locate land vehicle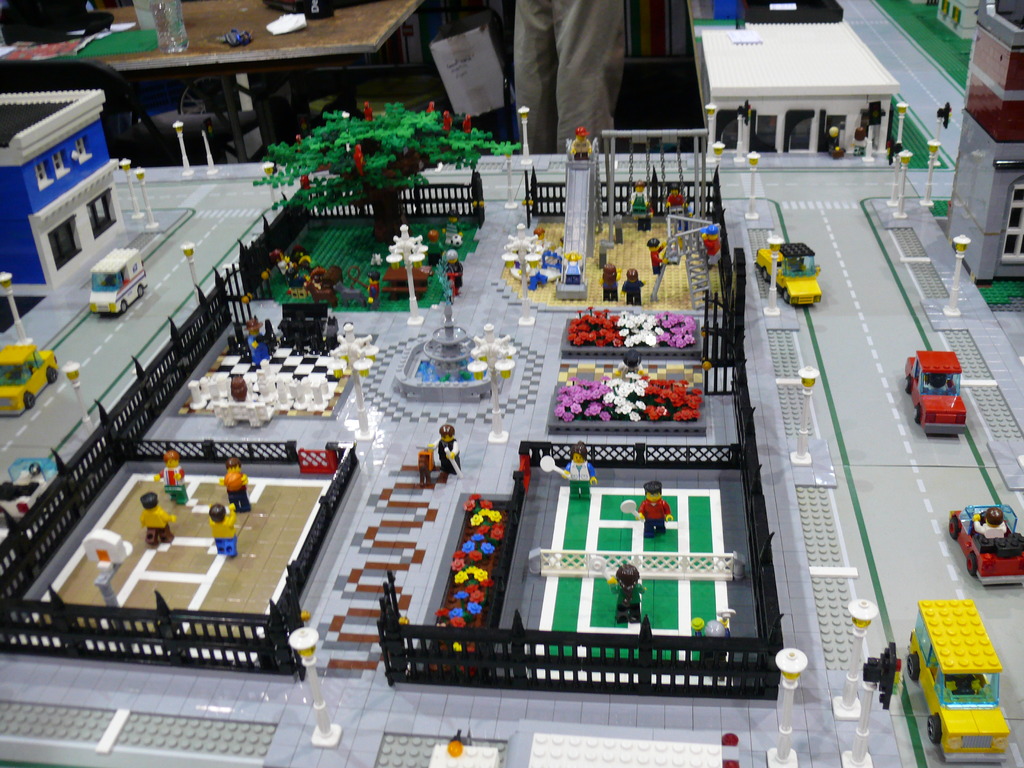
{"x1": 88, "y1": 242, "x2": 150, "y2": 315}
